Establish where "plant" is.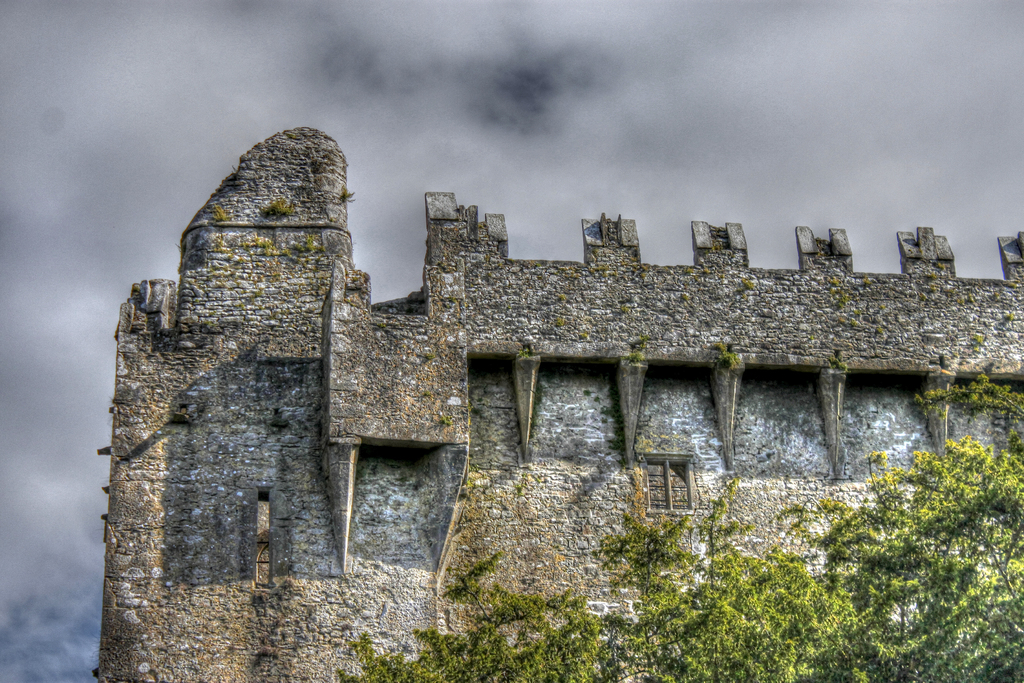
Established at [211,202,232,217].
